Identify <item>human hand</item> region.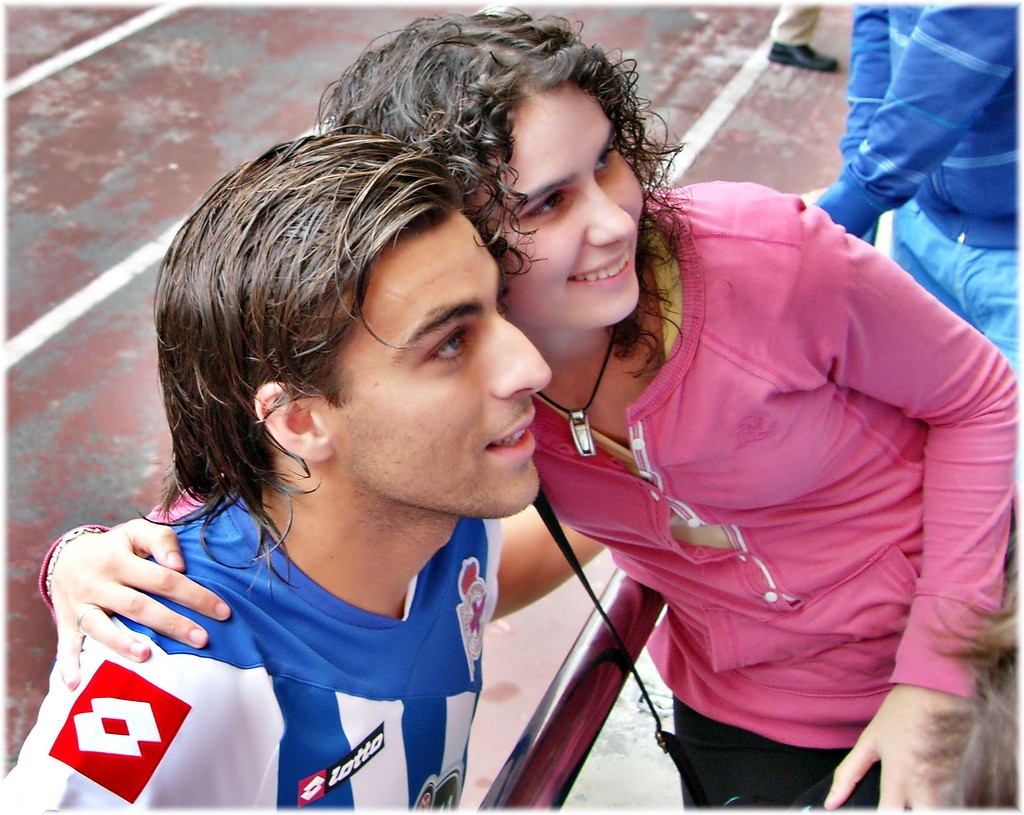
Region: bbox=(45, 520, 226, 695).
